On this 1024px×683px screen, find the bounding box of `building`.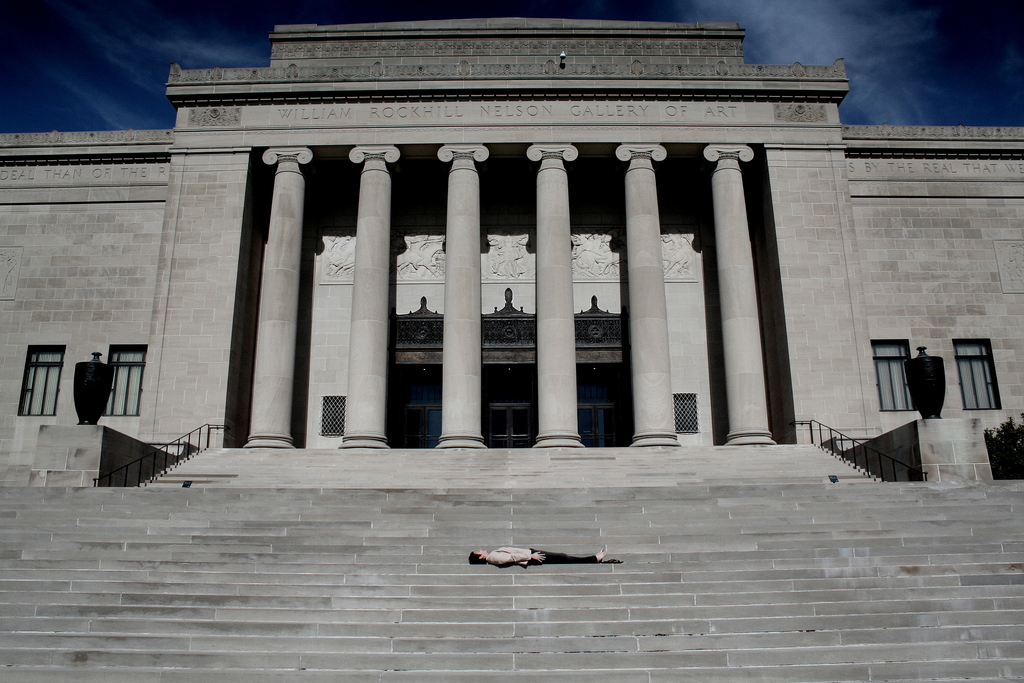
Bounding box: <box>0,19,1023,457</box>.
